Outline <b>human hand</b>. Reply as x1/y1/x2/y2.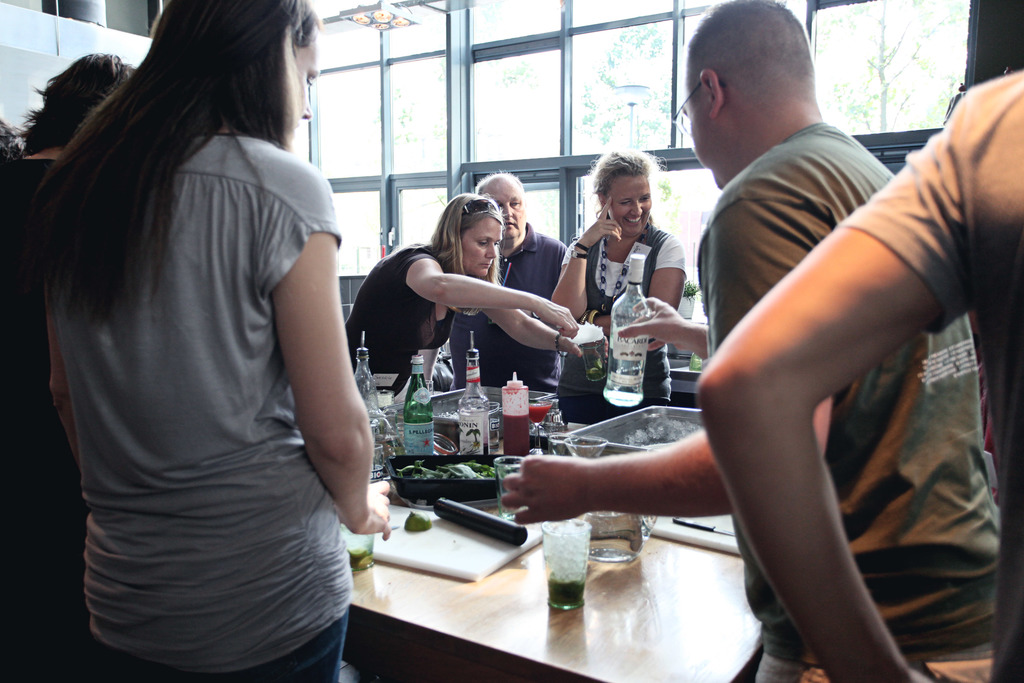
557/335/610/364.
